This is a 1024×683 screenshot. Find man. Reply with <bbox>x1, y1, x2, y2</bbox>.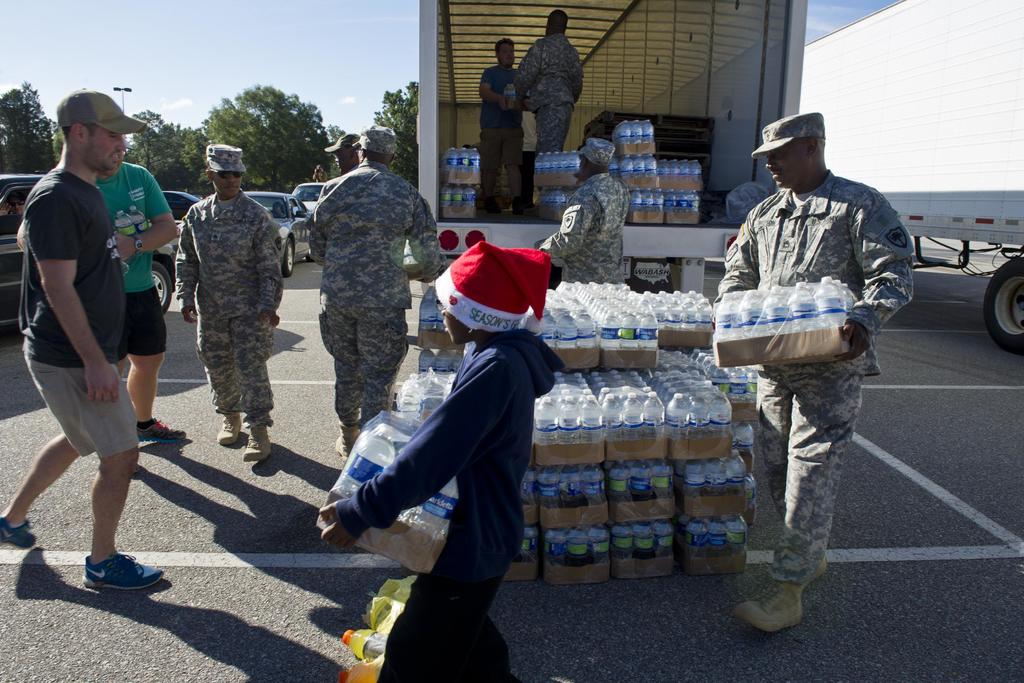
<bbox>510, 6, 586, 154</bbox>.
